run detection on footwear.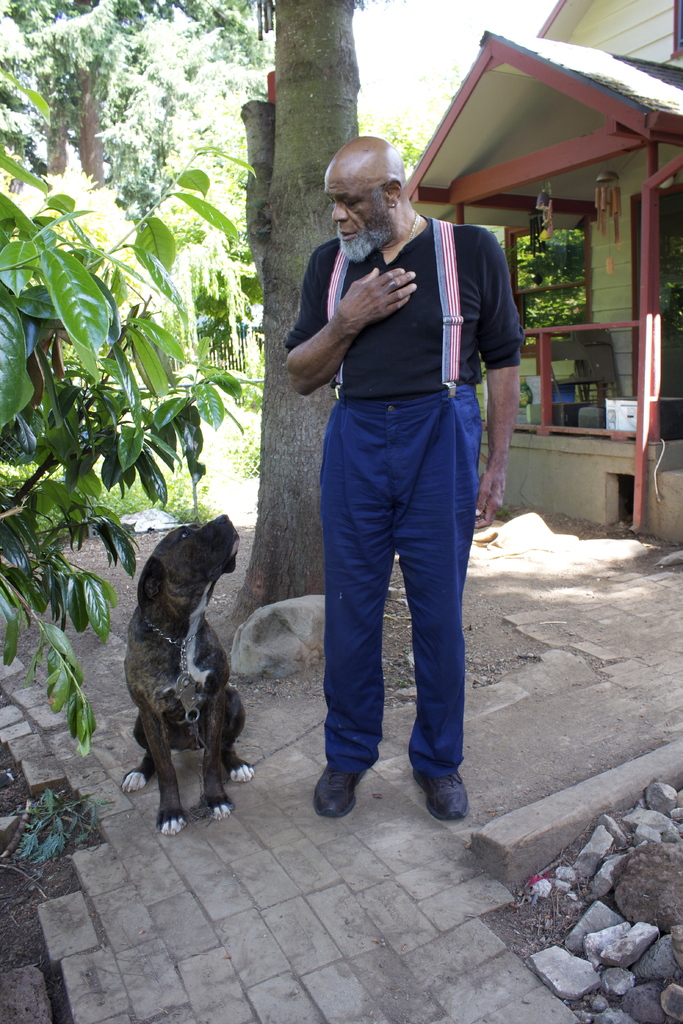
Result: {"left": 415, "top": 769, "right": 461, "bottom": 821}.
